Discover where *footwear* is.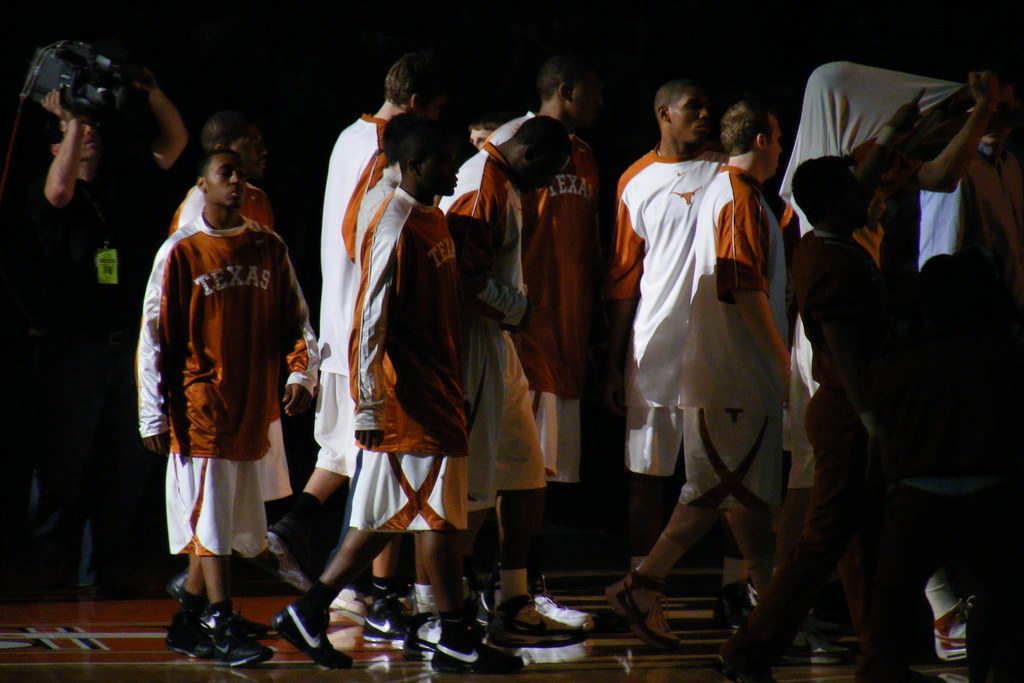
Discovered at left=357, top=593, right=417, bottom=645.
